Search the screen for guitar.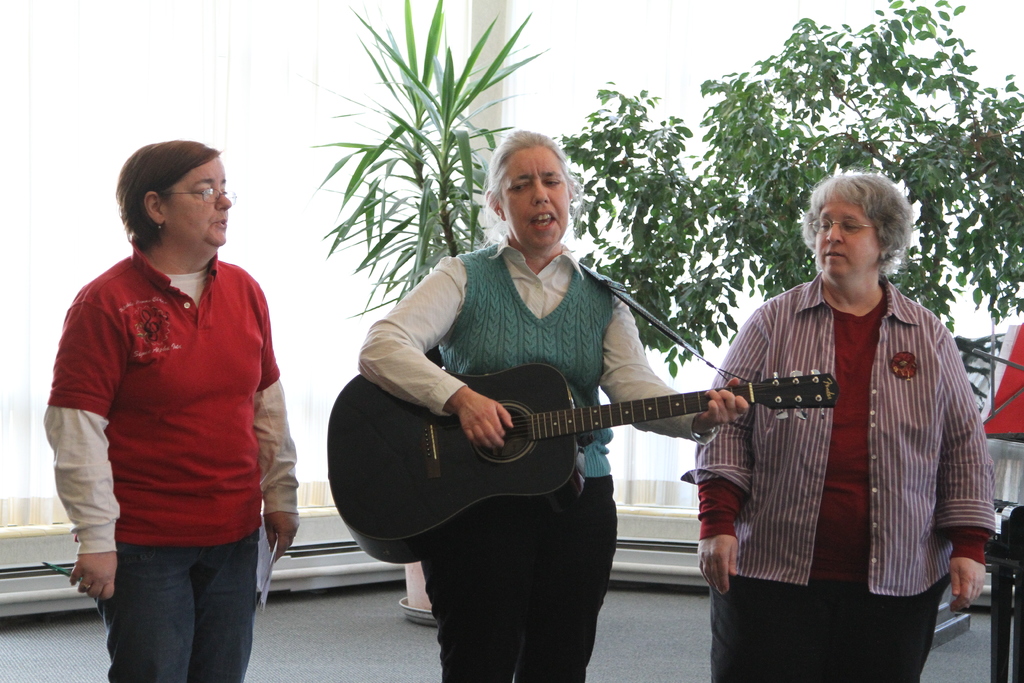
Found at <region>323, 366, 850, 567</region>.
